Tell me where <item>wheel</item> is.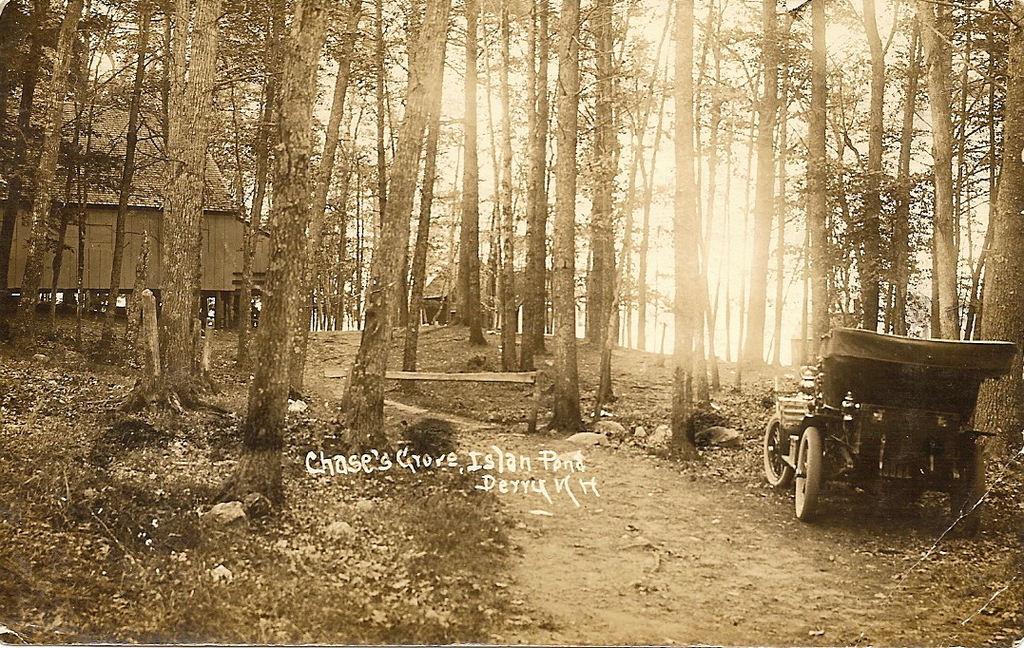
<item>wheel</item> is at <box>945,438,982,539</box>.
